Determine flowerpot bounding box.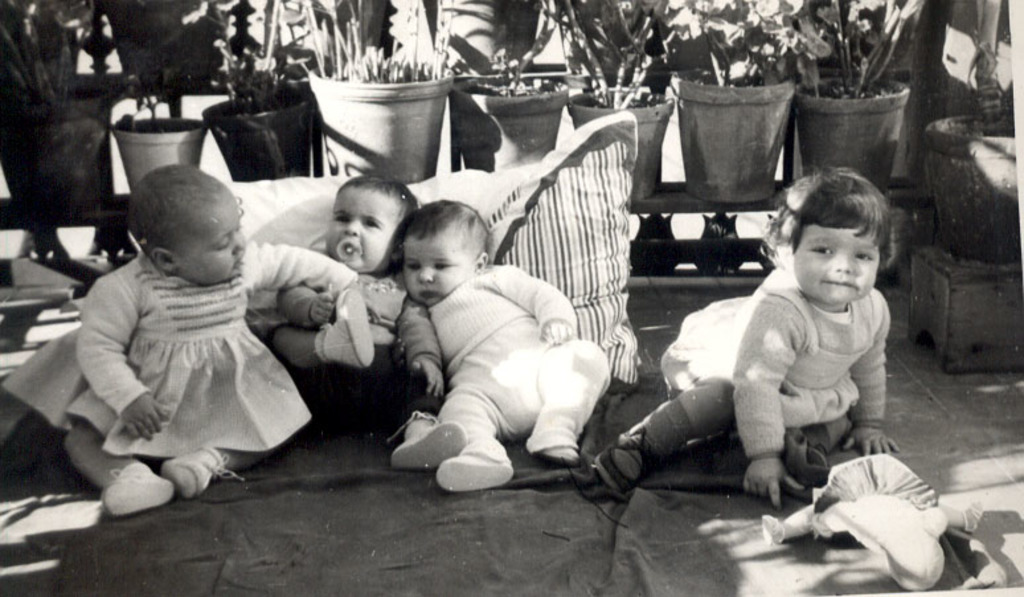
Determined: (x1=798, y1=69, x2=913, y2=197).
